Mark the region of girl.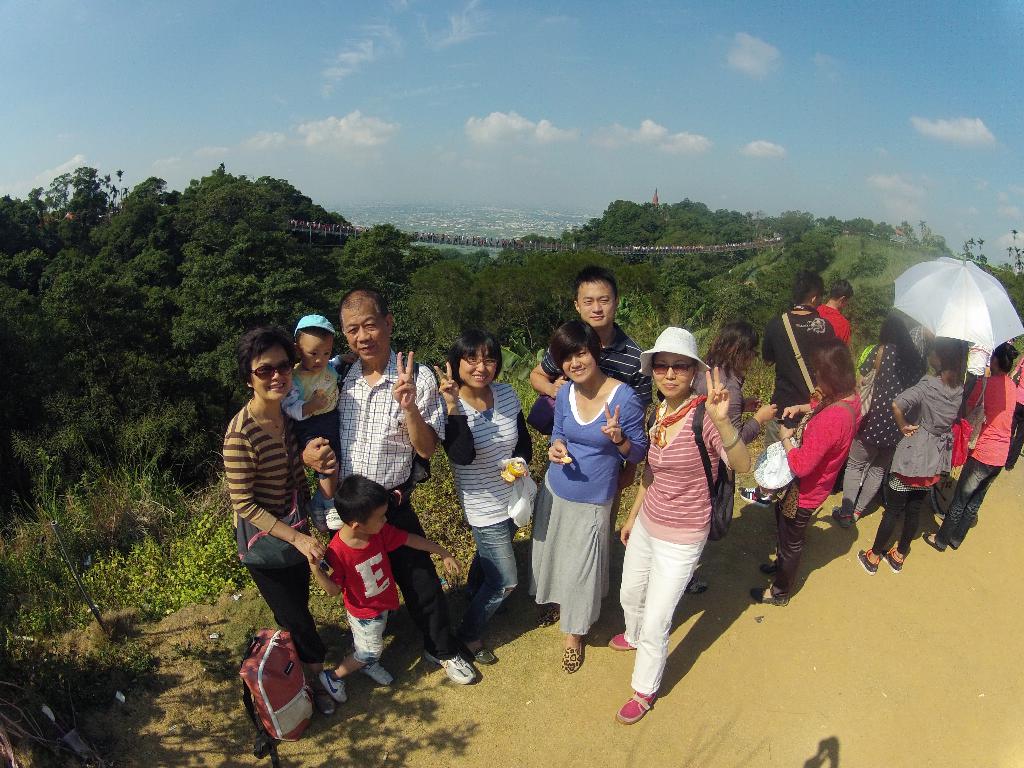
Region: 607/324/749/725.
